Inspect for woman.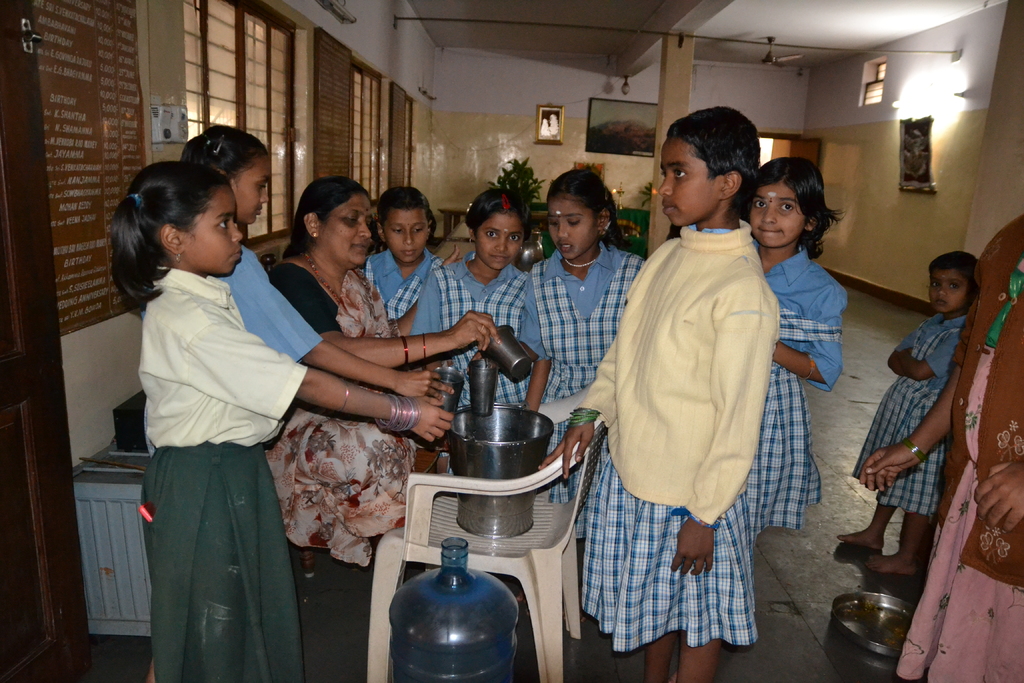
Inspection: 861 210 1023 682.
